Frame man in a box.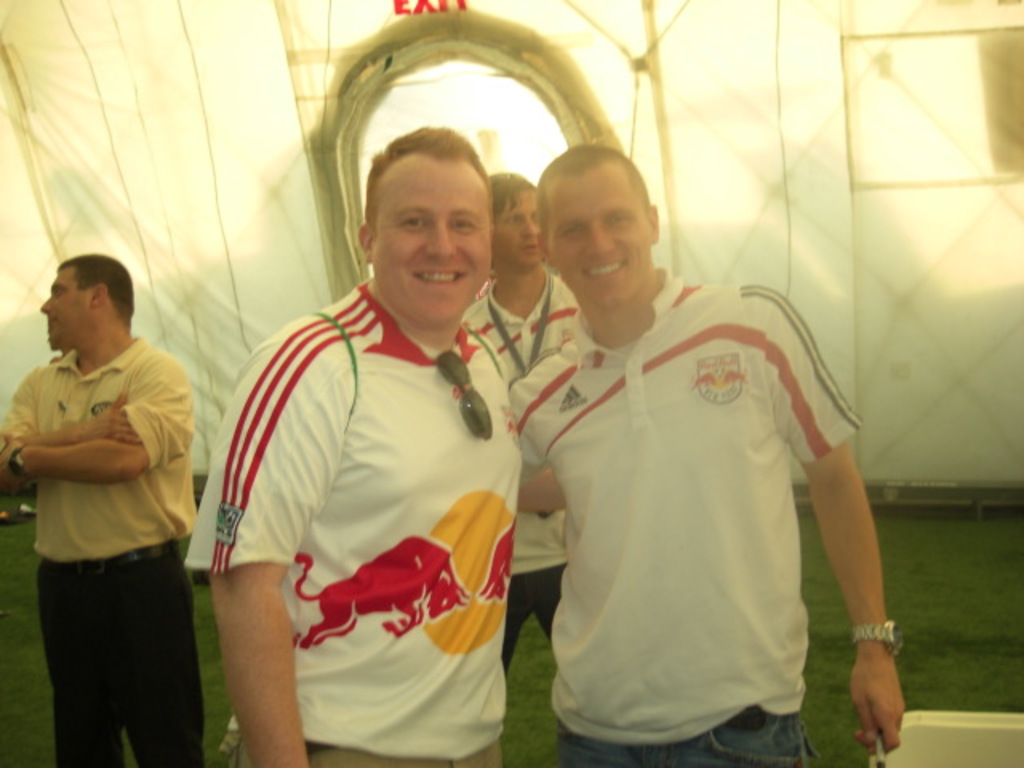
459 173 576 682.
